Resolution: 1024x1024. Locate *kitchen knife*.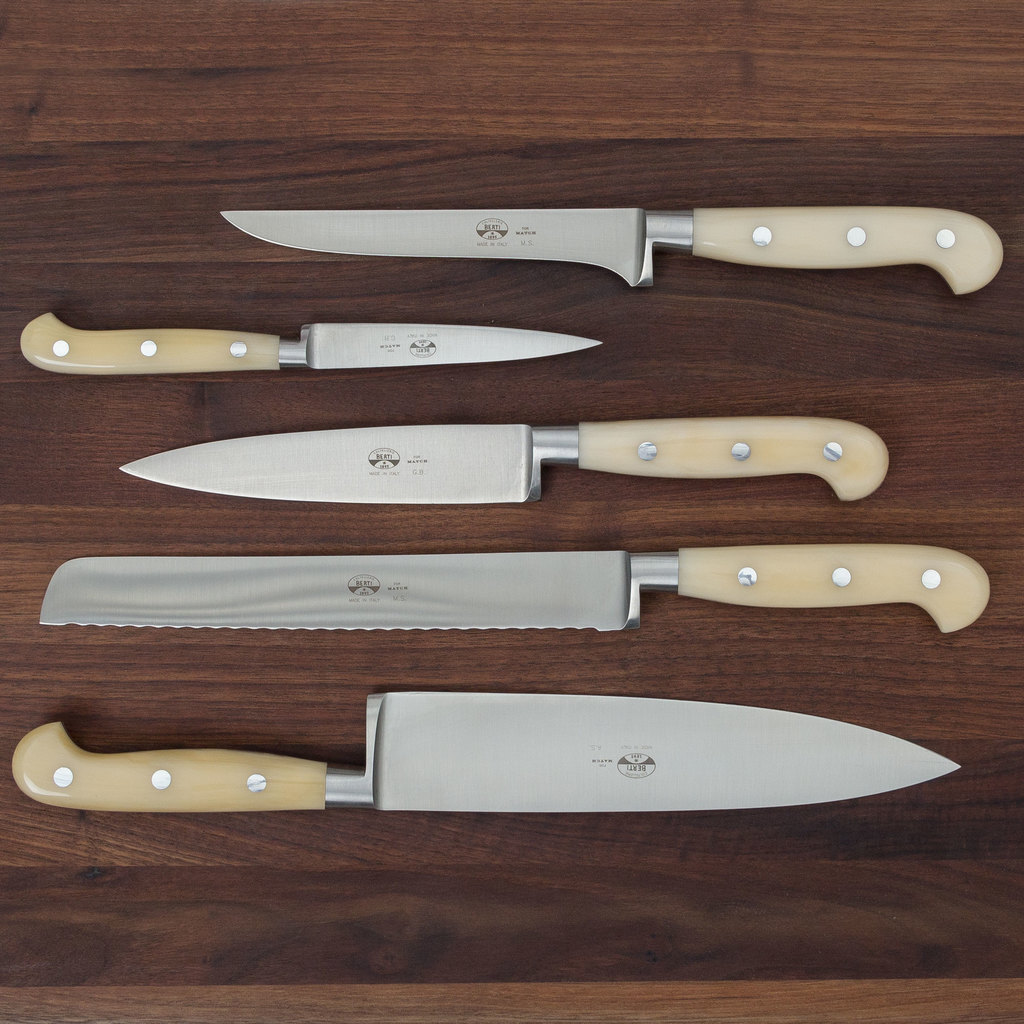
BBox(13, 687, 959, 815).
